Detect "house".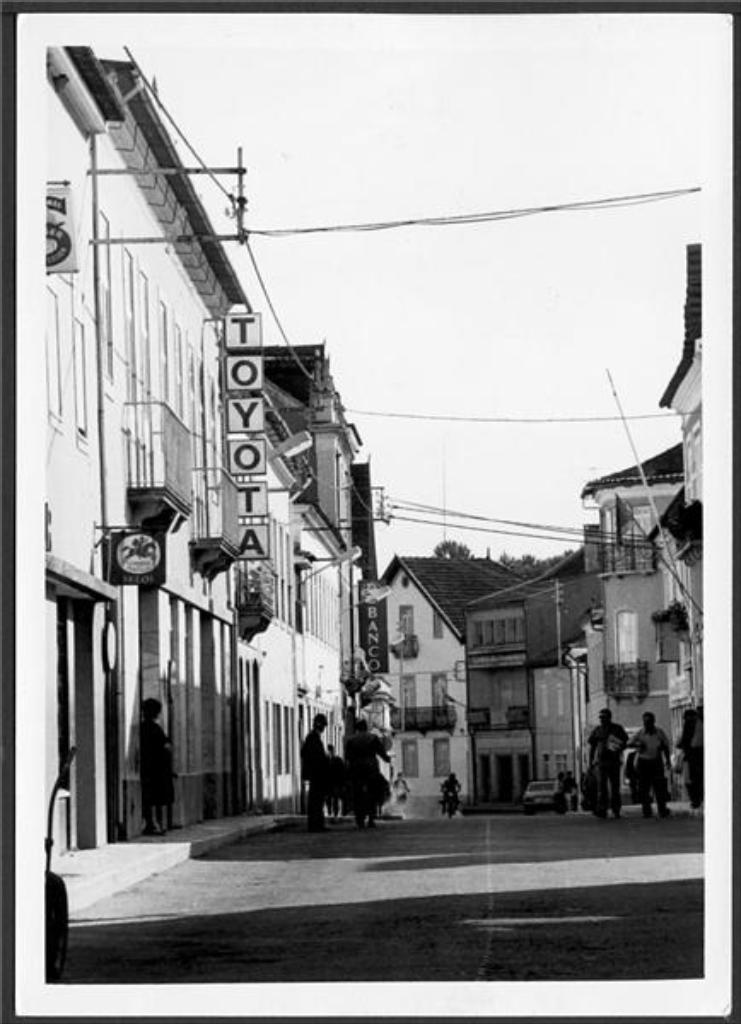
Detected at {"x1": 43, "y1": 41, "x2": 352, "y2": 940}.
